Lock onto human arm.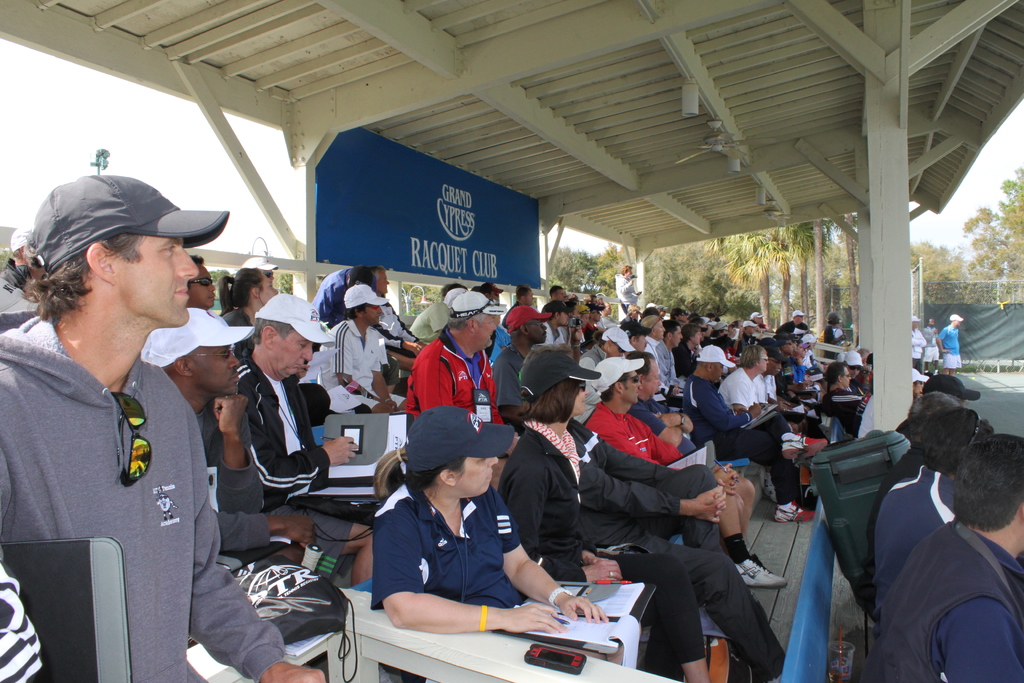
Locked: [756, 331, 764, 342].
